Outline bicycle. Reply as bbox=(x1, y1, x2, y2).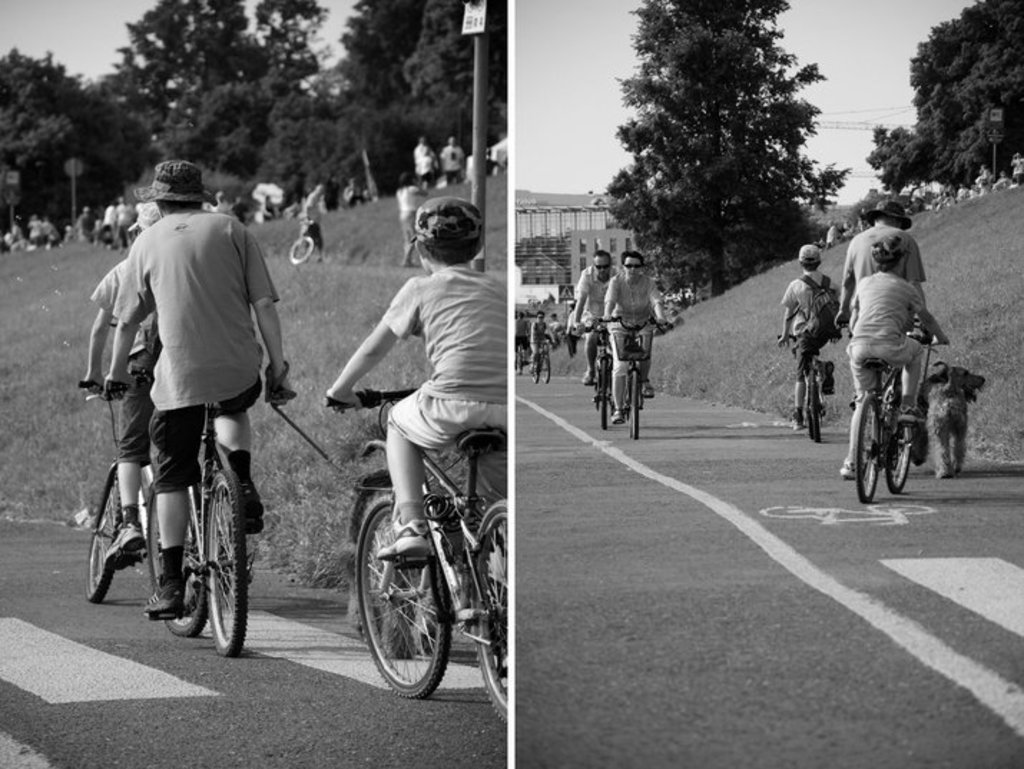
bbox=(107, 382, 259, 660).
